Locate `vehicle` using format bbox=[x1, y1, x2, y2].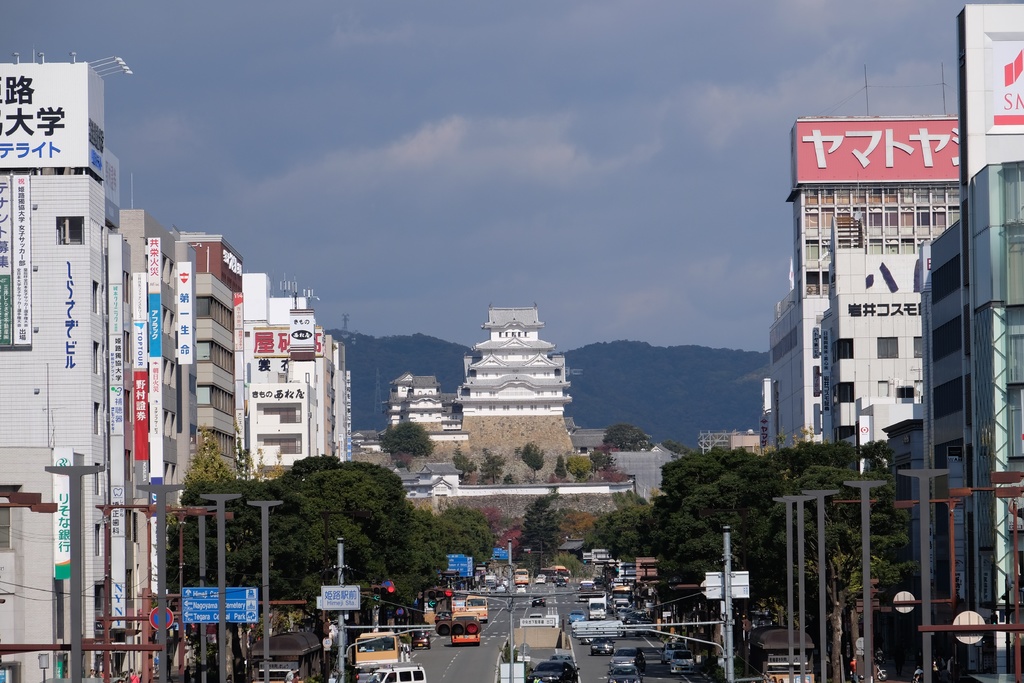
bbox=[525, 660, 580, 682].
